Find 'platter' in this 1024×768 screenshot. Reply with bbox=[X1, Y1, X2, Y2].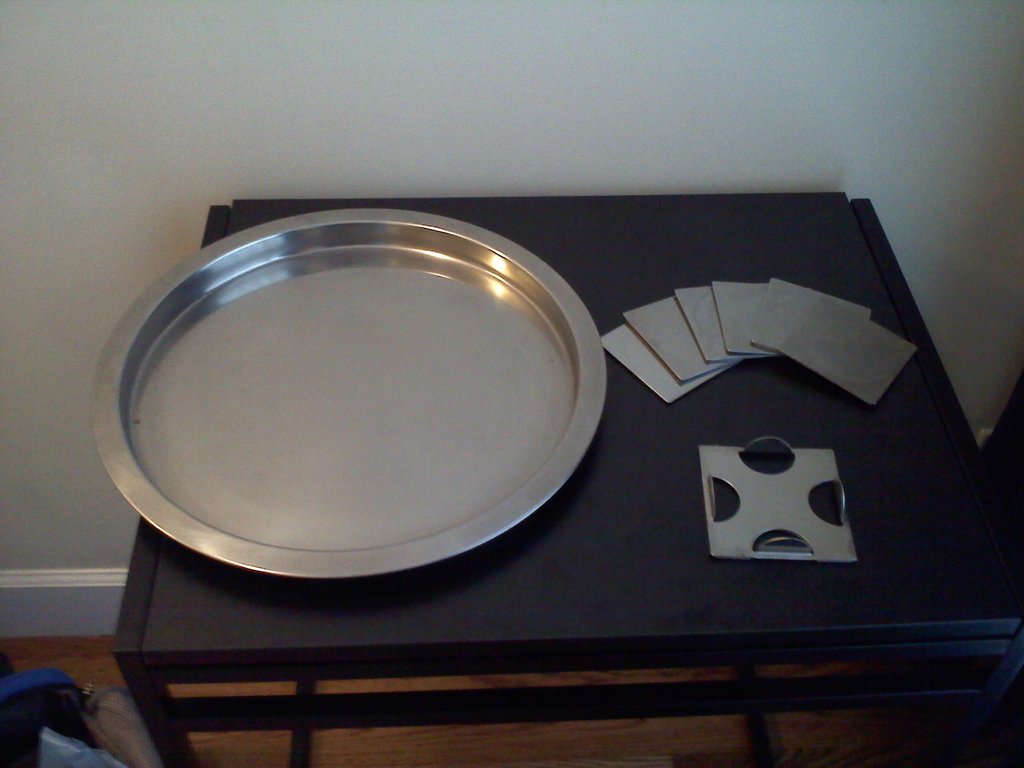
bbox=[90, 209, 605, 580].
